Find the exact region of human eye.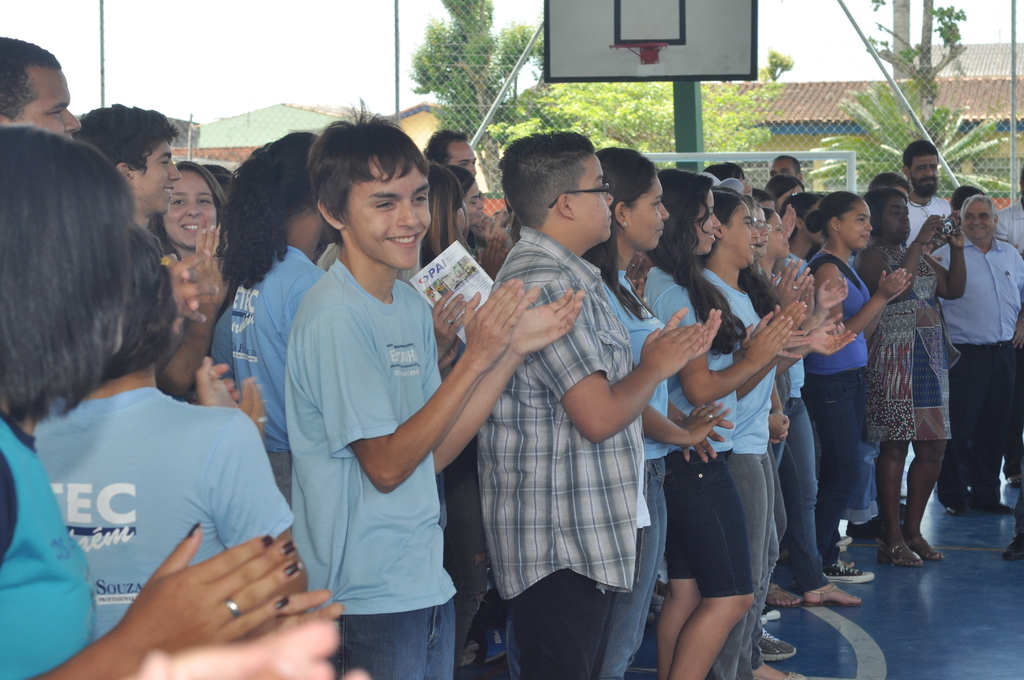
Exact region: 409,191,430,207.
